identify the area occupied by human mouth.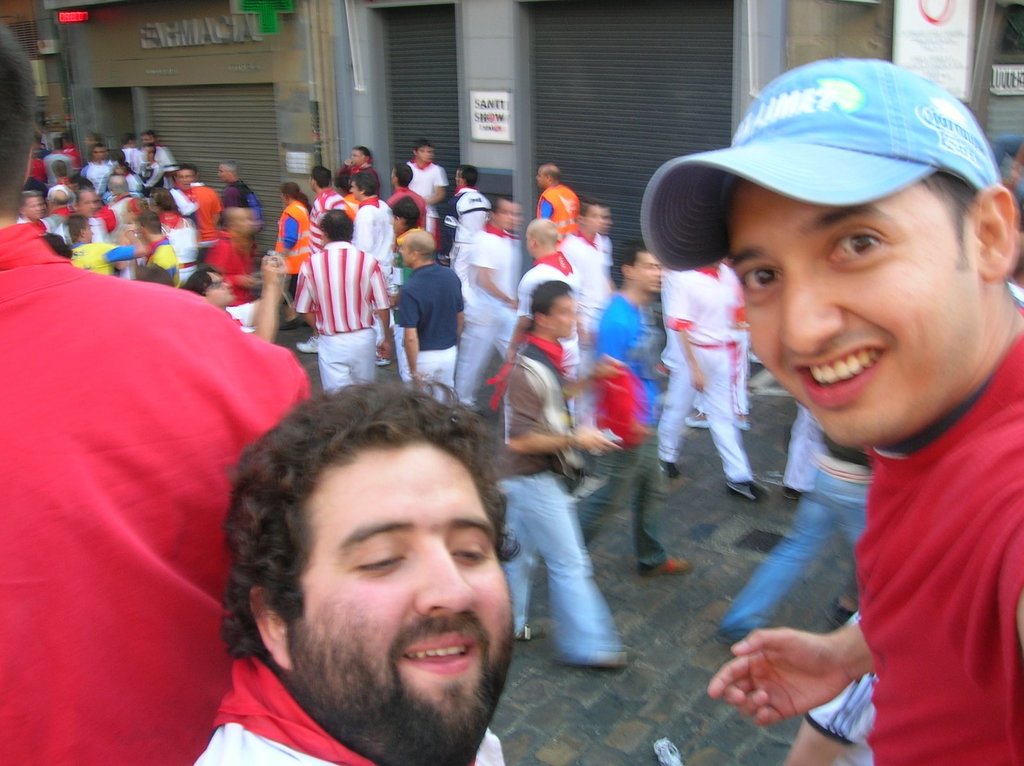
Area: {"x1": 426, "y1": 154, "x2": 433, "y2": 159}.
